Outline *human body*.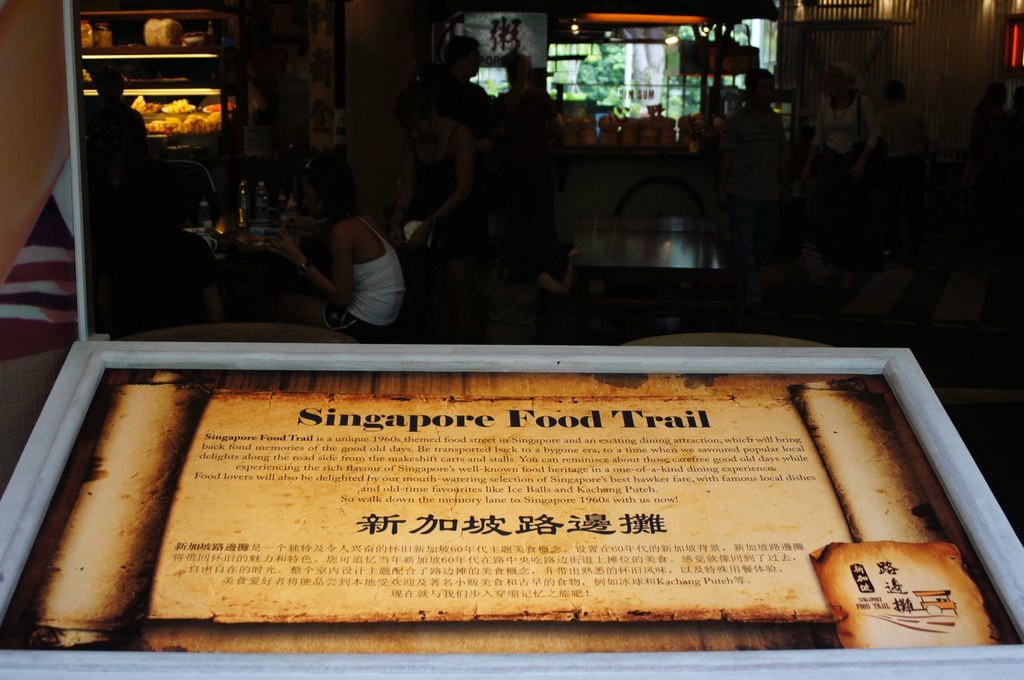
Outline: {"left": 483, "top": 219, "right": 587, "bottom": 345}.
